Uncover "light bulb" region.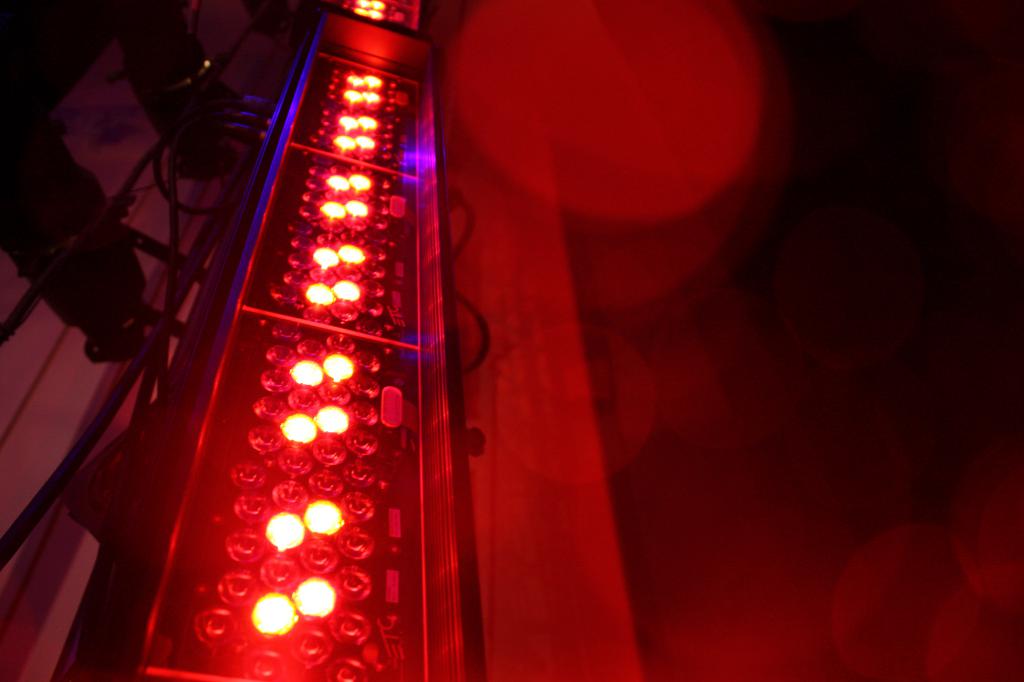
Uncovered: (left=283, top=443, right=310, bottom=478).
